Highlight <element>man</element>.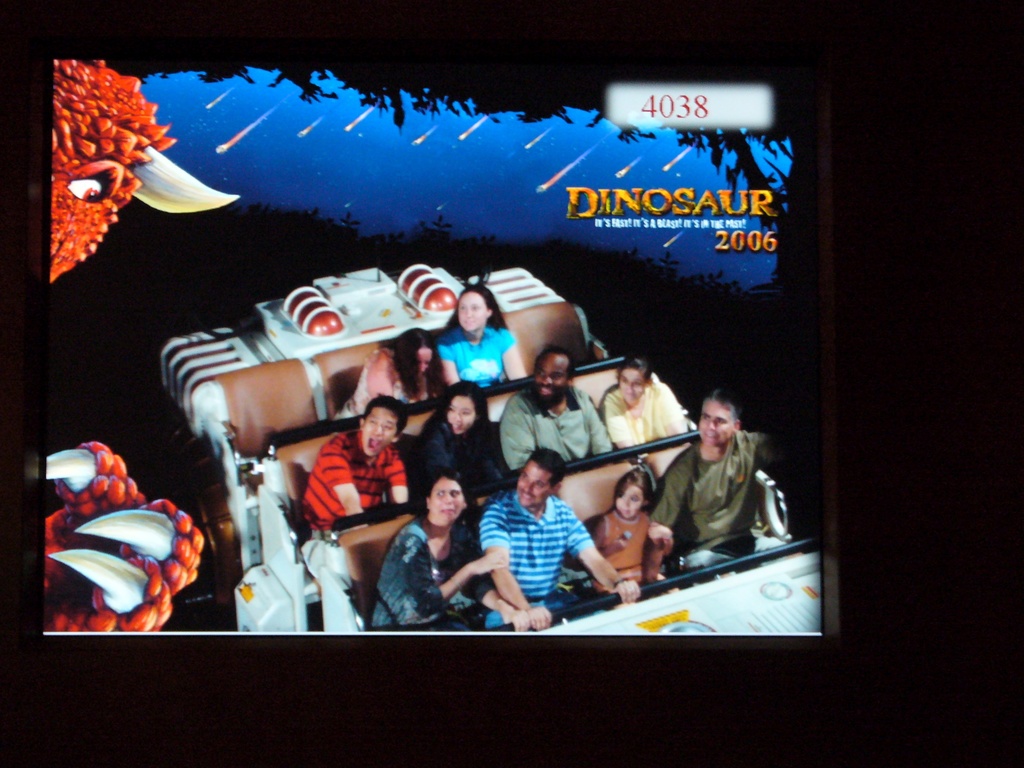
Highlighted region: (655,385,785,579).
